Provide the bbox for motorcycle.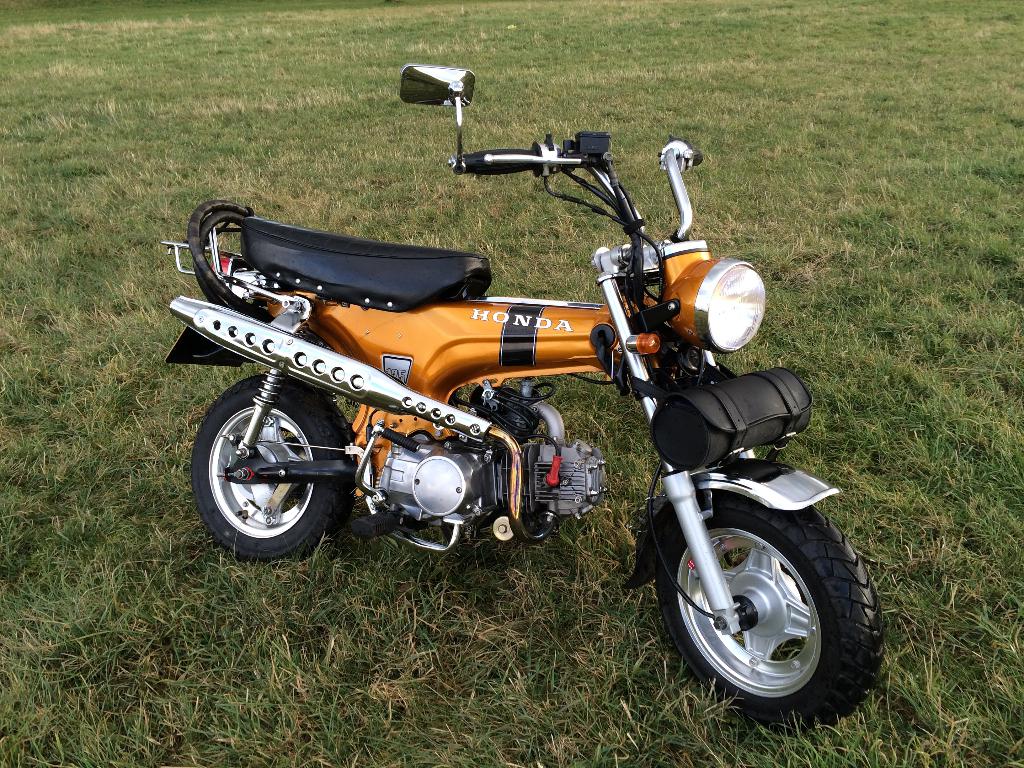
pyautogui.locateOnScreen(158, 57, 888, 740).
